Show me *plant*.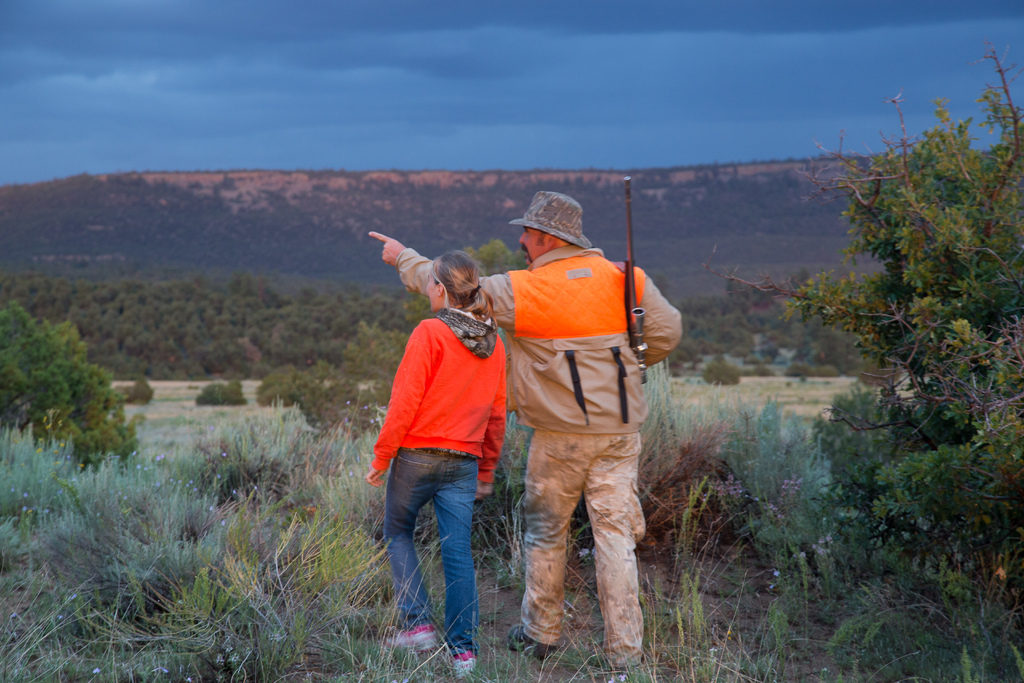
*plant* is here: x1=0, y1=298, x2=144, y2=465.
